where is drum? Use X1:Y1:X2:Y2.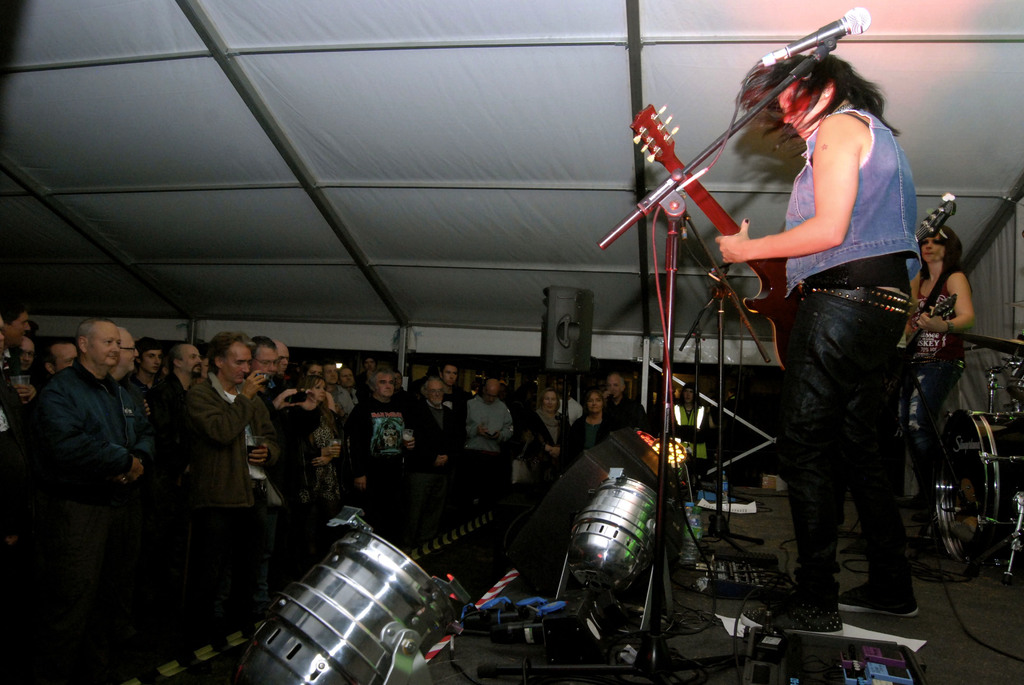
931:409:1023:576.
